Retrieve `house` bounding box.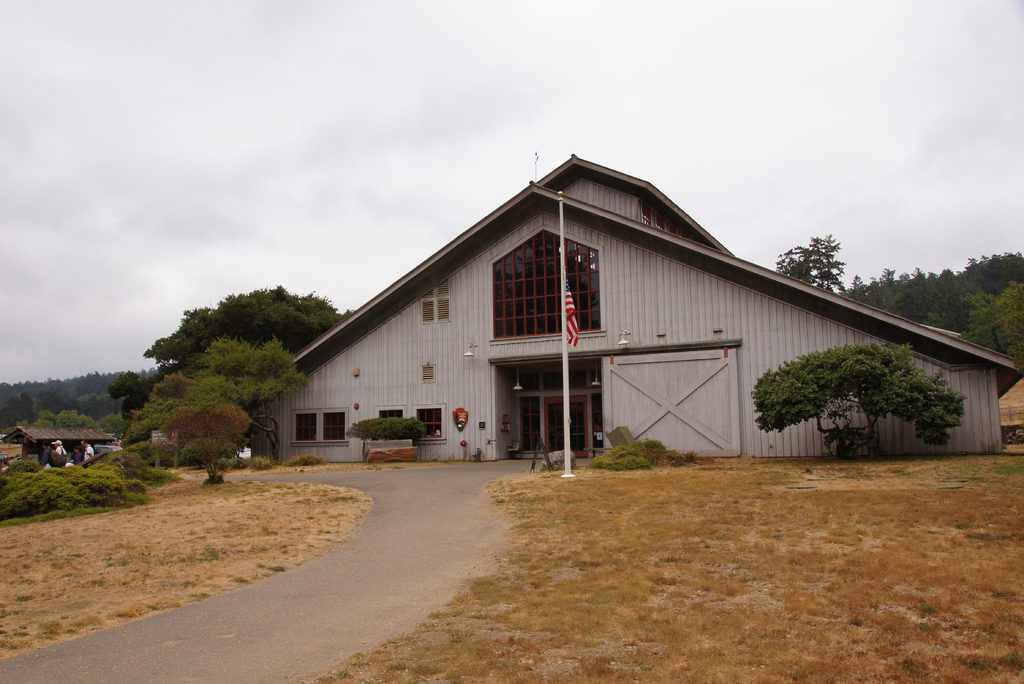
Bounding box: BBox(2, 430, 109, 466).
